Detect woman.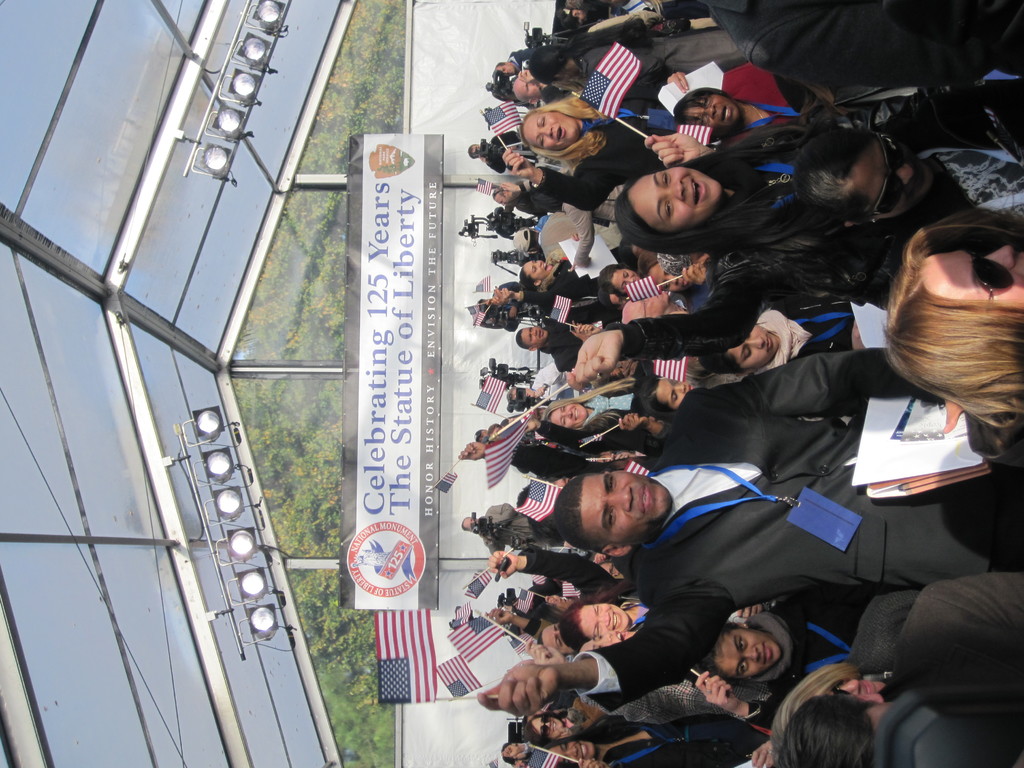
Detected at 644, 61, 789, 164.
